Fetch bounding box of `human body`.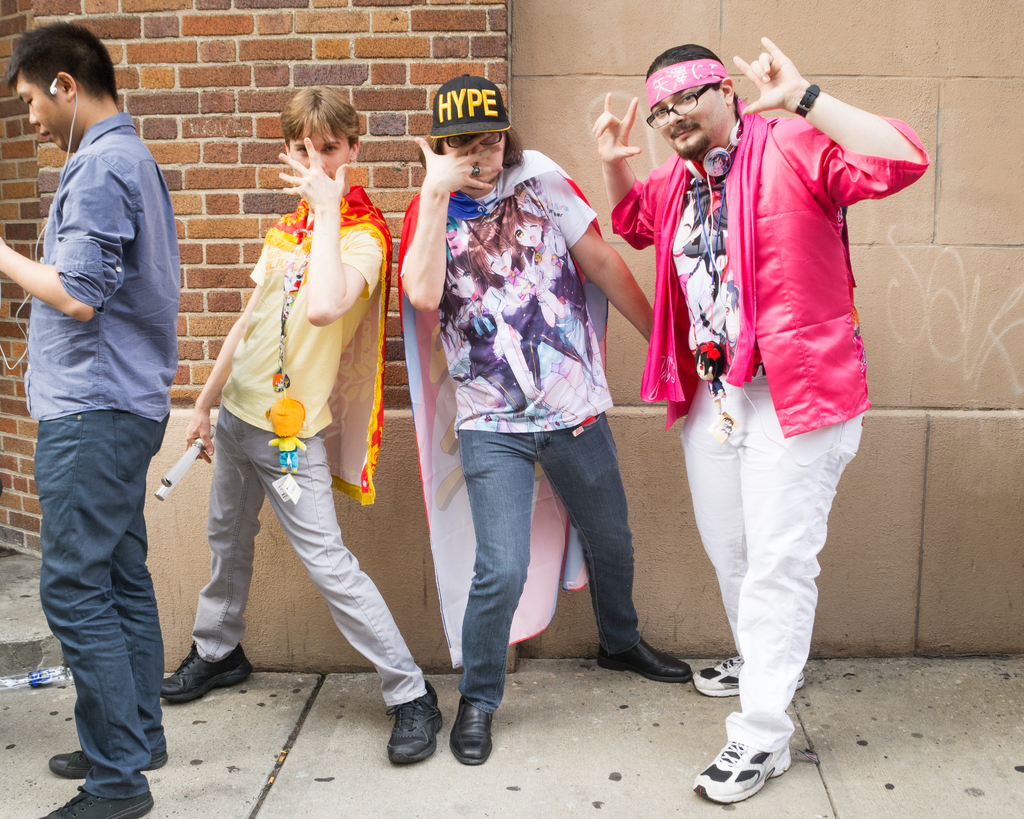
Bbox: region(589, 42, 927, 813).
